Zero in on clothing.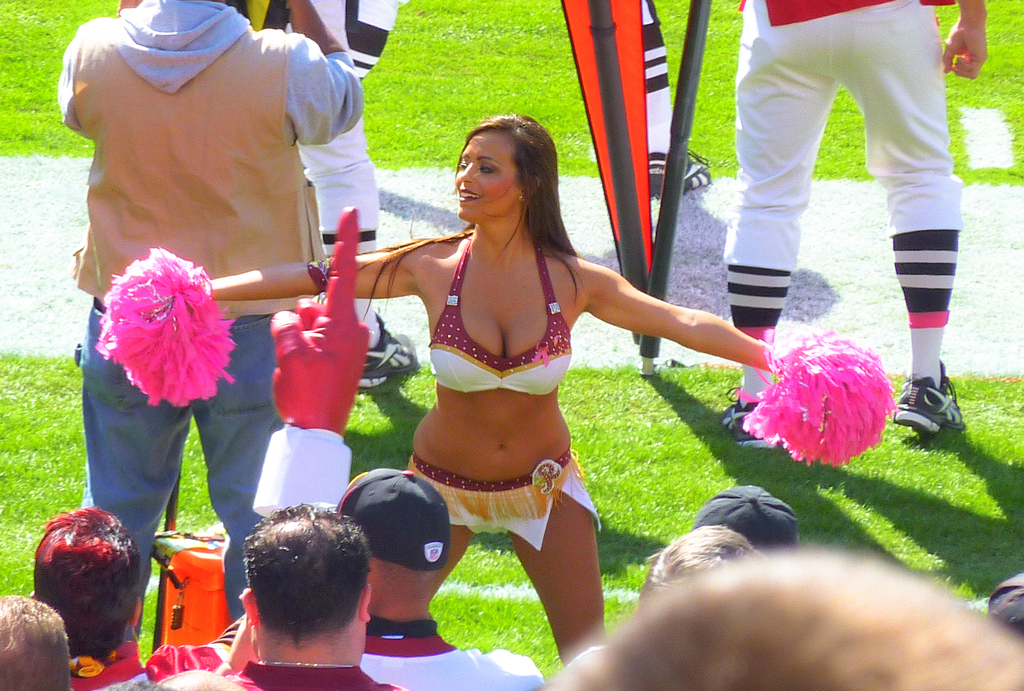
Zeroed in: (726,0,966,339).
